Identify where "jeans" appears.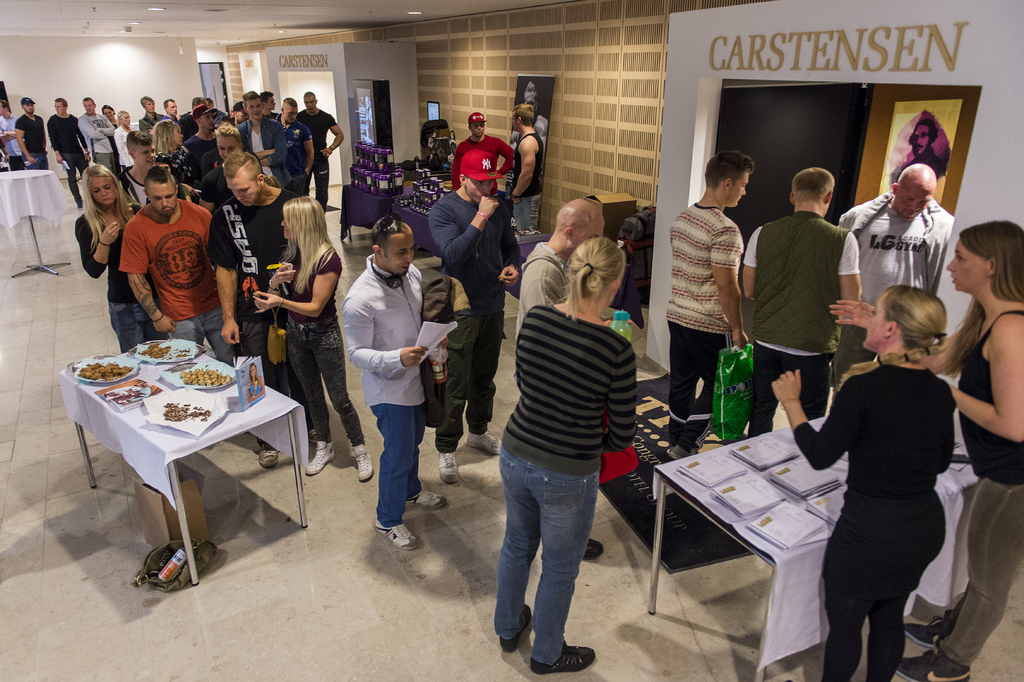
Appears at (x1=282, y1=319, x2=368, y2=445).
